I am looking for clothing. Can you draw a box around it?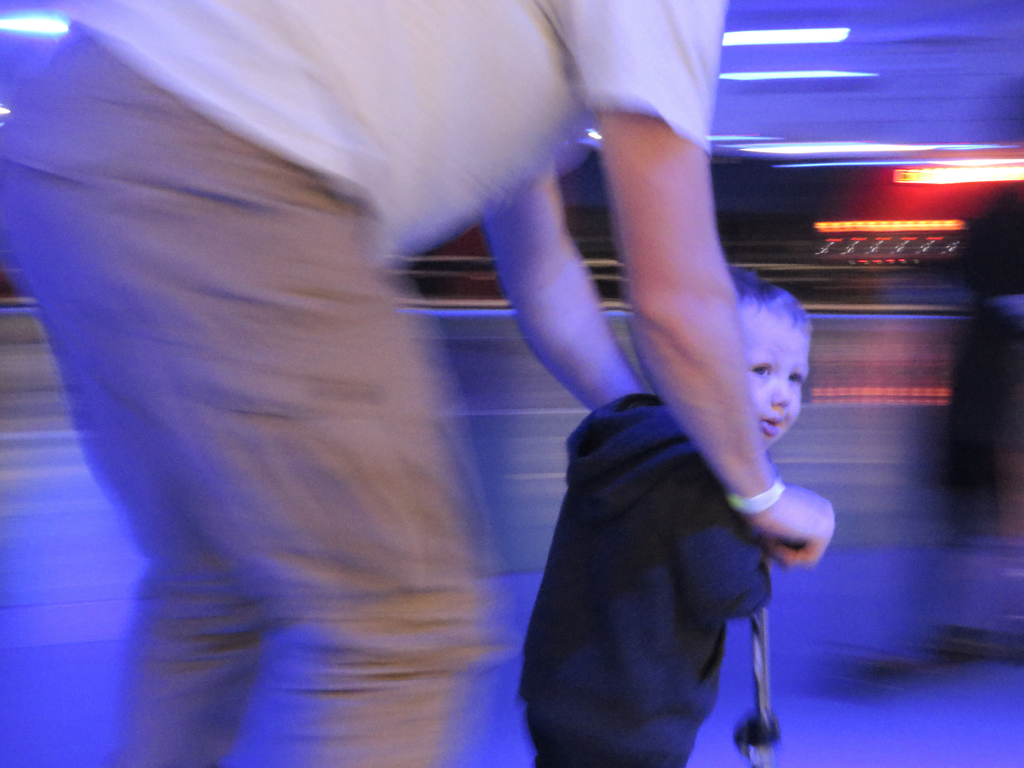
Sure, the bounding box is locate(0, 23, 483, 767).
